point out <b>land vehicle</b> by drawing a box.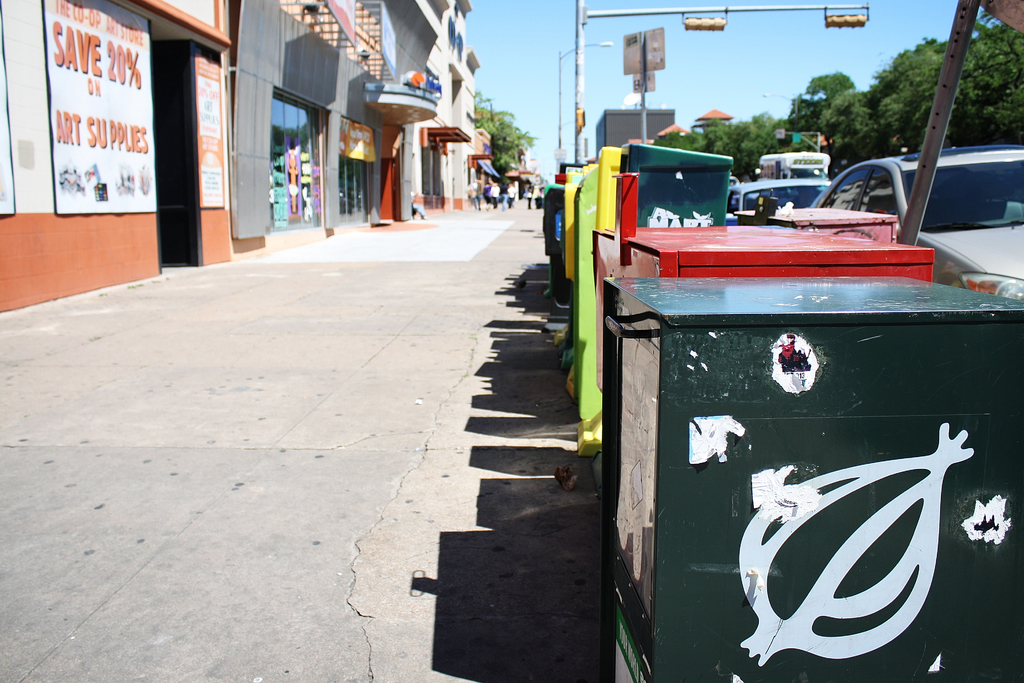
bbox=[726, 173, 739, 185].
